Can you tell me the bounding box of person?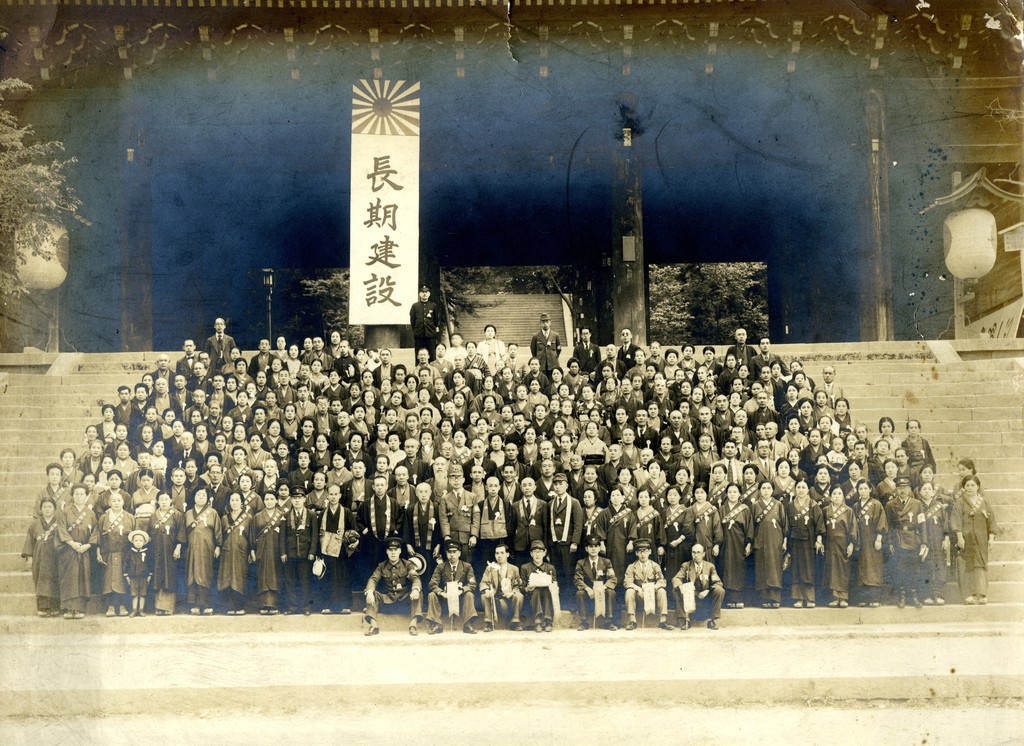
{"x1": 409, "y1": 282, "x2": 446, "y2": 367}.
